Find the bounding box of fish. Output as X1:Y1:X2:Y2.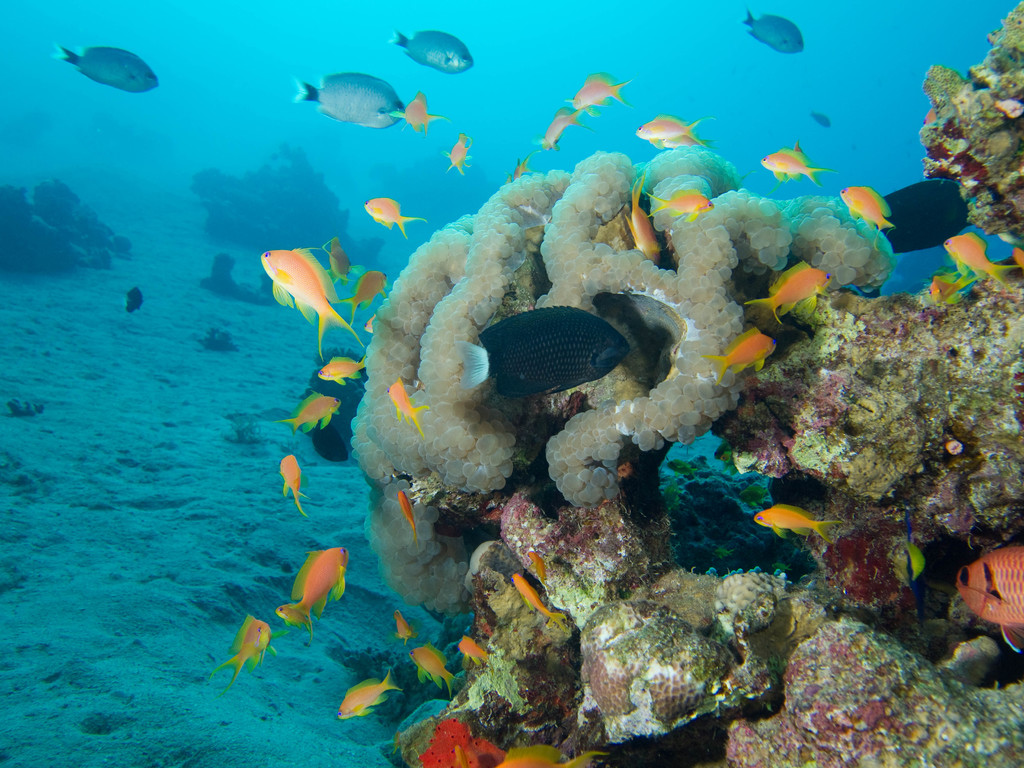
286:544:348:631.
